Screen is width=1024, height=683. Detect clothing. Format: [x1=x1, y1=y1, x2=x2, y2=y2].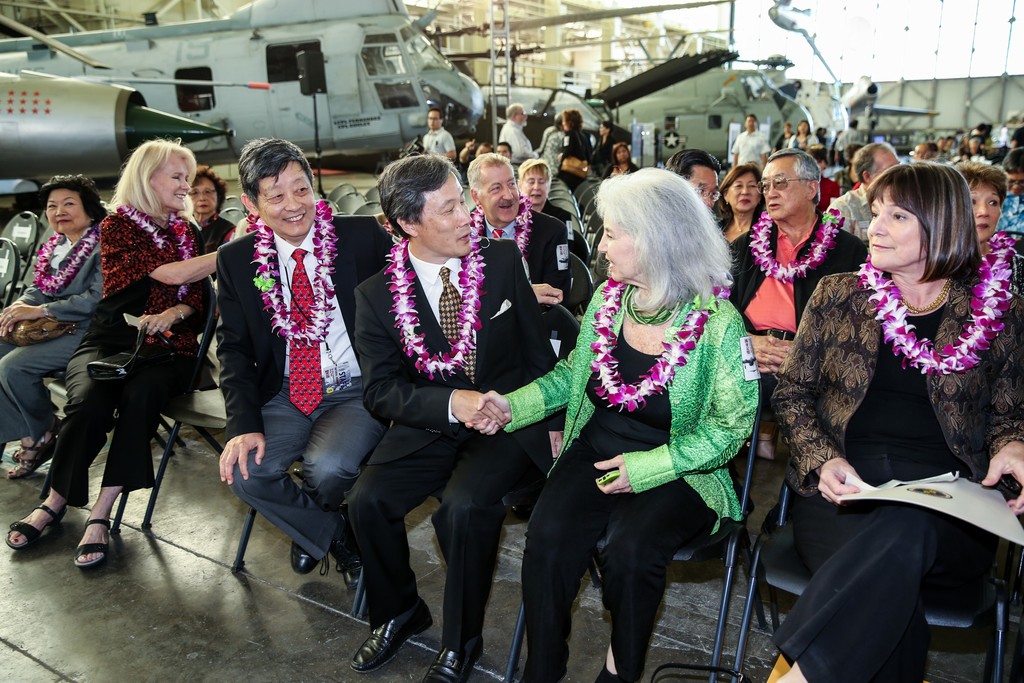
[x1=422, y1=125, x2=454, y2=158].
